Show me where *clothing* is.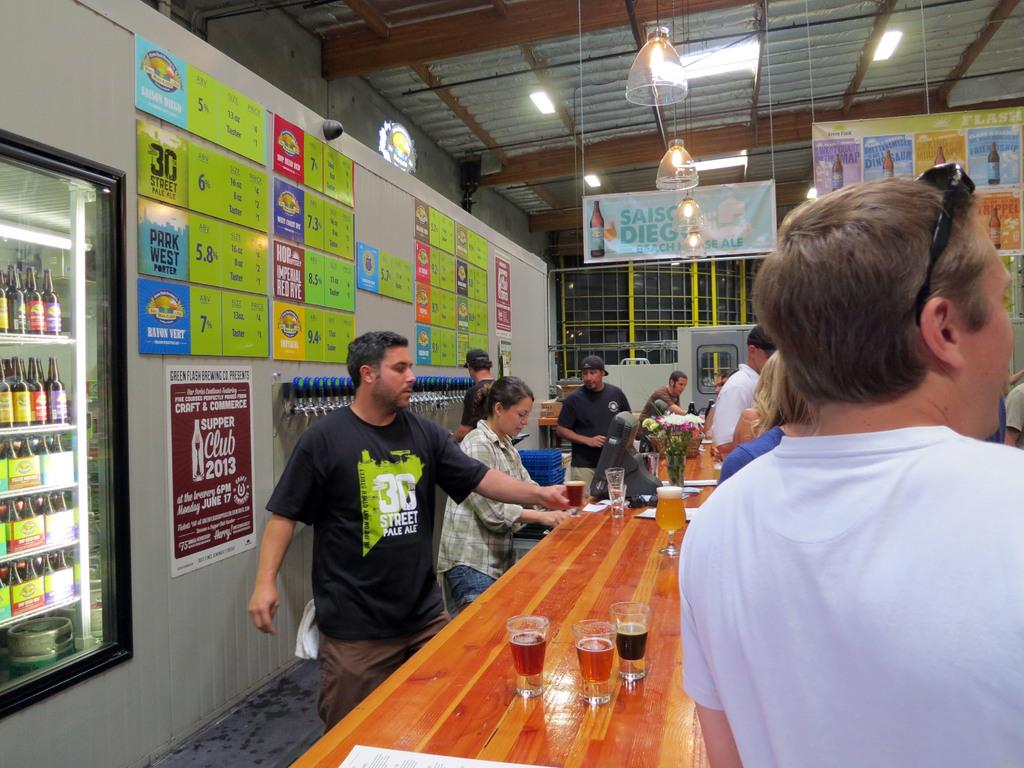
*clothing* is at detection(463, 376, 496, 424).
